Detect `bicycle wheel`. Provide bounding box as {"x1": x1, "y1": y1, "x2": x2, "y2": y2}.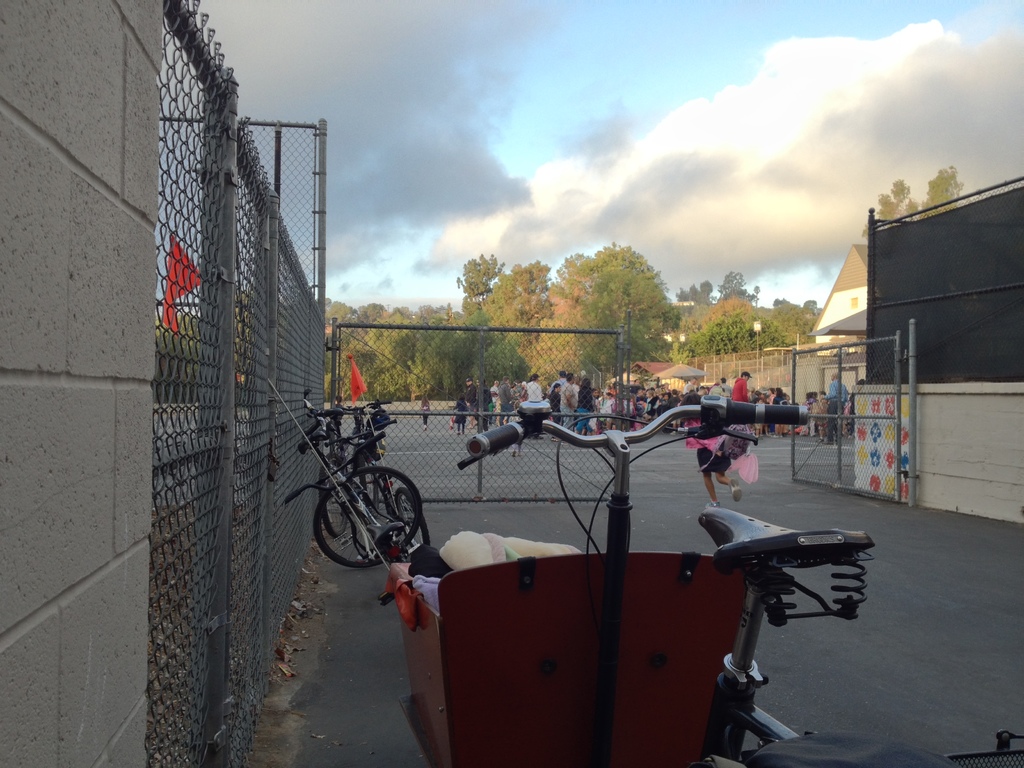
{"x1": 317, "y1": 457, "x2": 351, "y2": 536}.
